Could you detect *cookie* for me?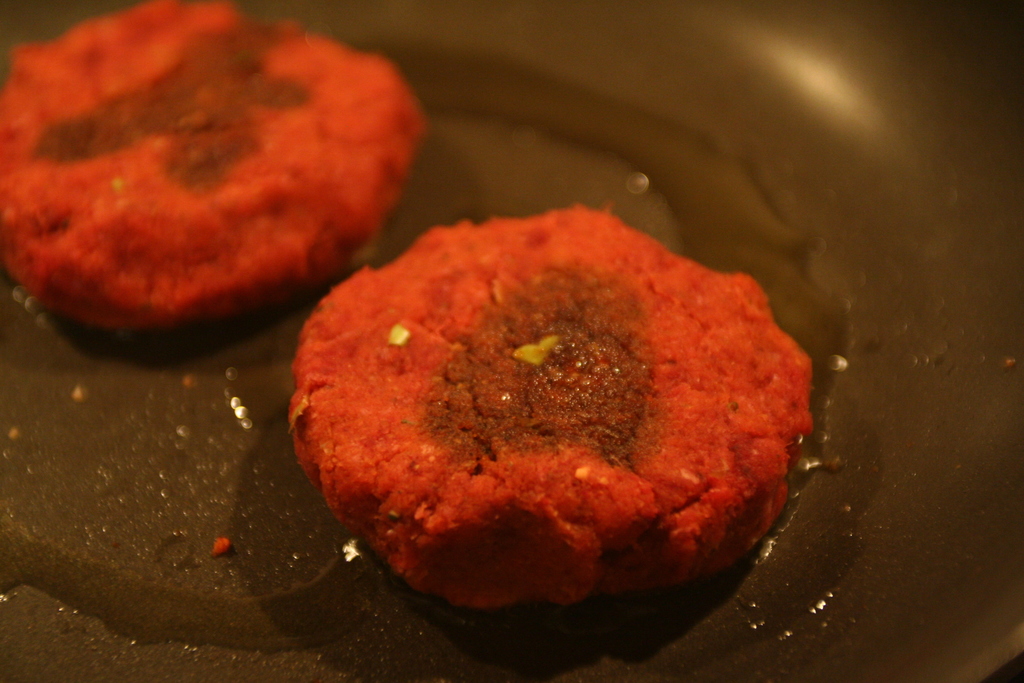
Detection result: bbox(0, 21, 427, 345).
